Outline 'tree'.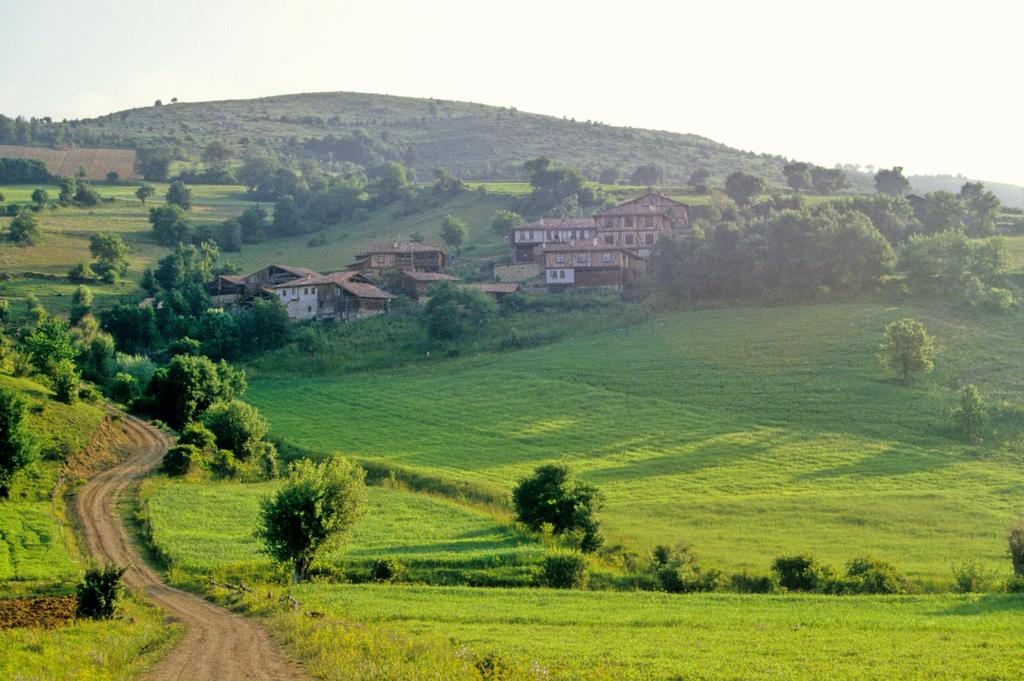
Outline: 440/212/465/259.
